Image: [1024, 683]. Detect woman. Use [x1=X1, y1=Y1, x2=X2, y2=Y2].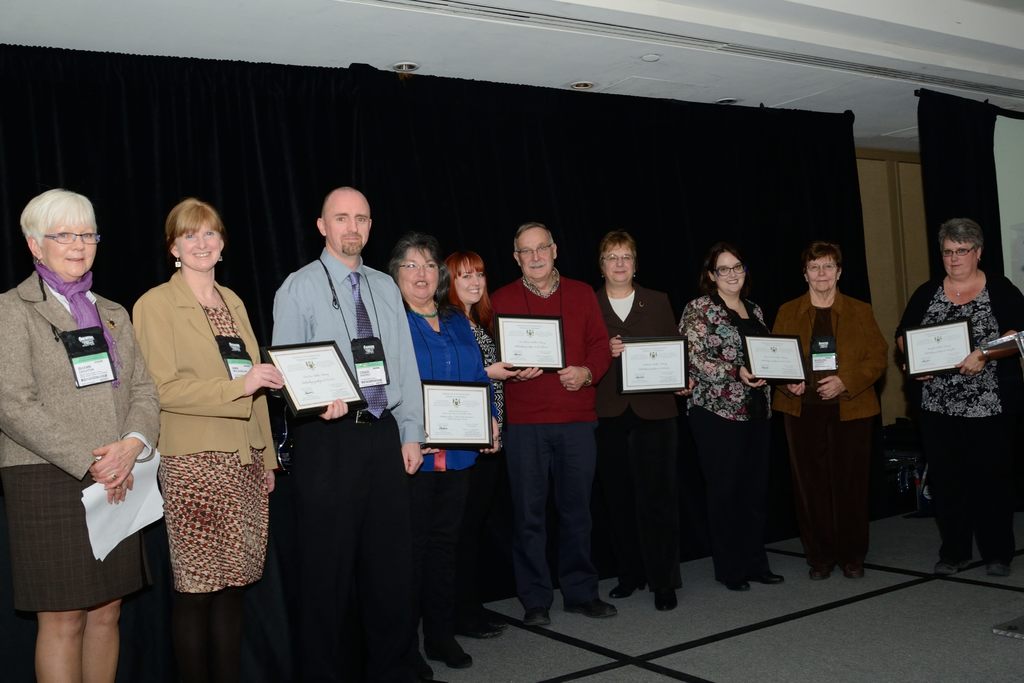
[x1=0, y1=189, x2=161, y2=682].
